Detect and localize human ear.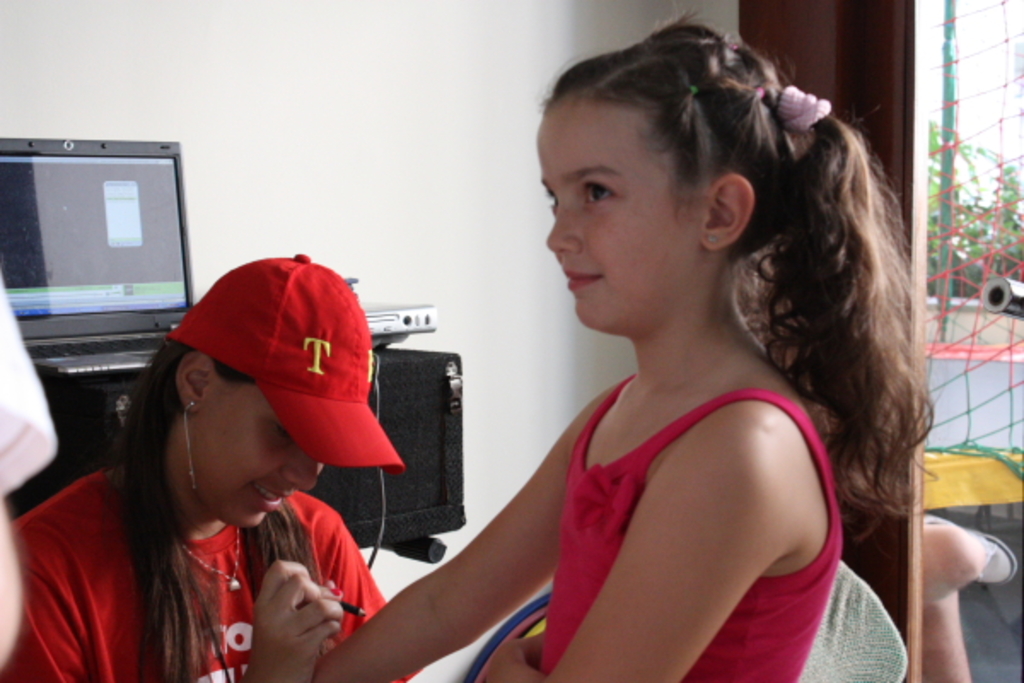
Localized at crop(171, 345, 218, 413).
